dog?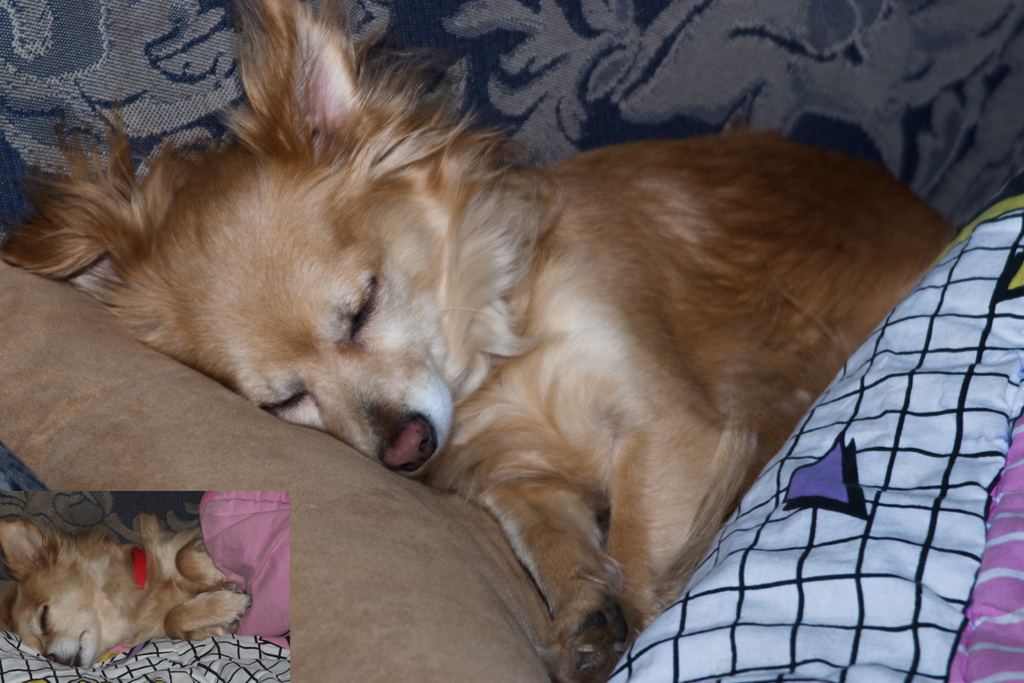
pyautogui.locateOnScreen(0, 0, 966, 682)
